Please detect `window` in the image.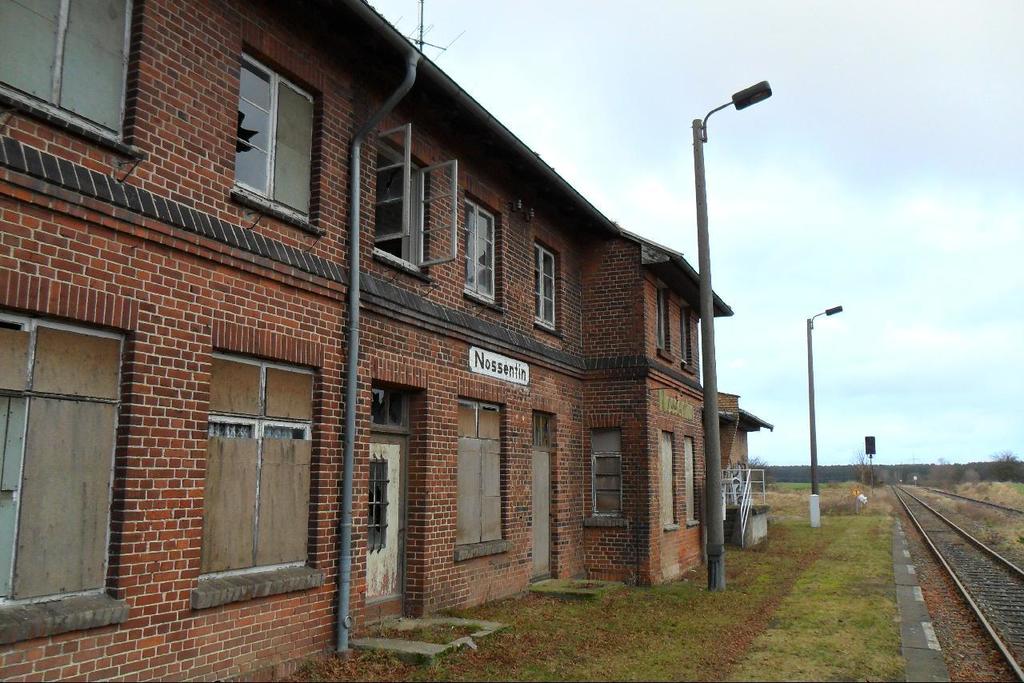
locate(0, 0, 144, 187).
